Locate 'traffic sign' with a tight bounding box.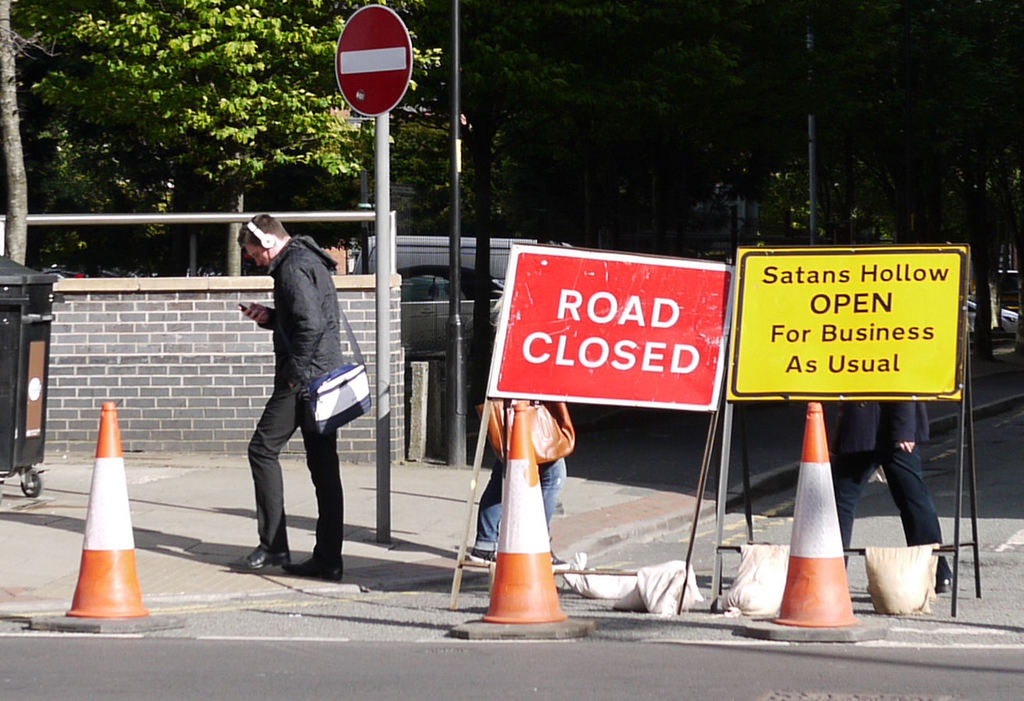
locate(733, 248, 976, 400).
